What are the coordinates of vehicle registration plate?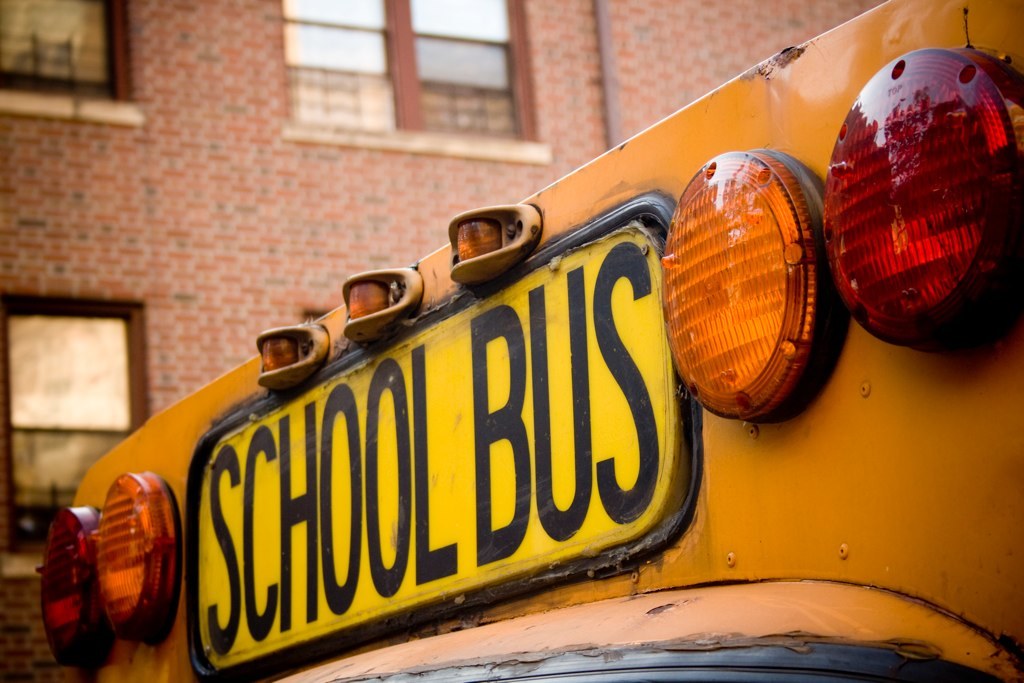
box=[189, 183, 680, 681].
